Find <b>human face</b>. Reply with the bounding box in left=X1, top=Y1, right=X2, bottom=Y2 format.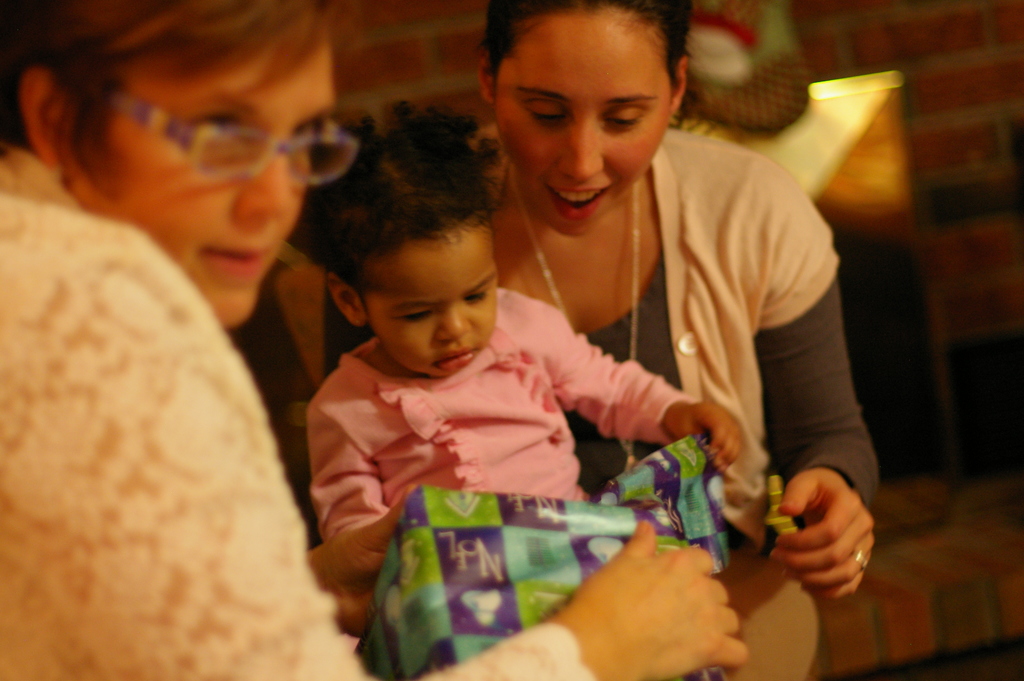
left=68, top=35, right=334, bottom=331.
